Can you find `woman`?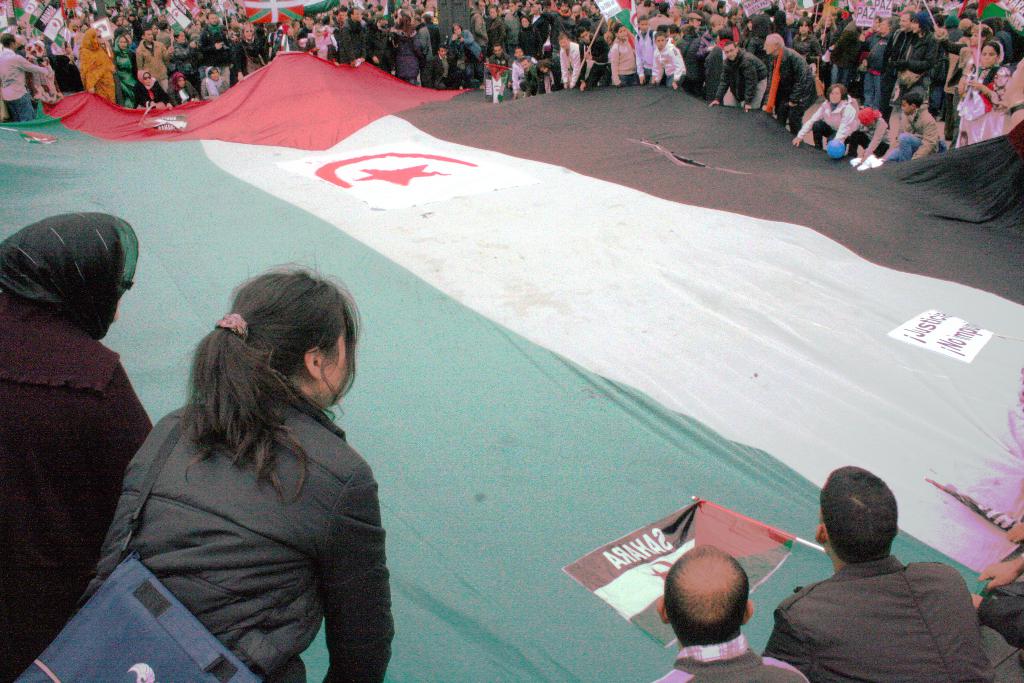
Yes, bounding box: (110,31,138,113).
